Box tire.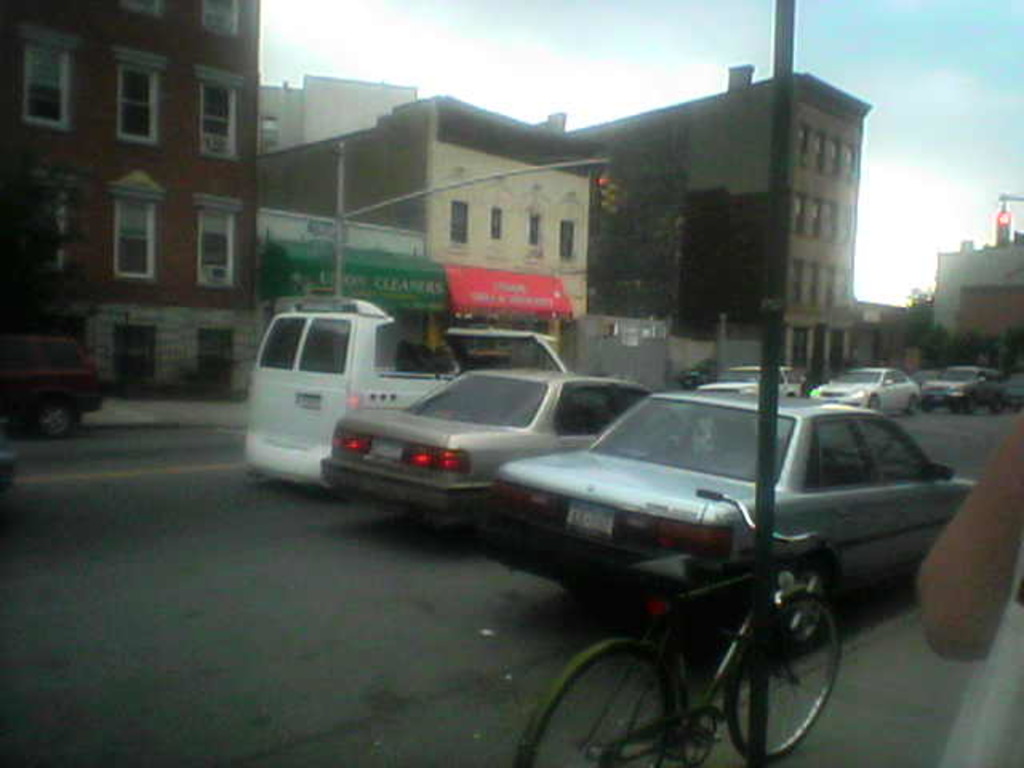
left=43, top=402, right=75, bottom=440.
